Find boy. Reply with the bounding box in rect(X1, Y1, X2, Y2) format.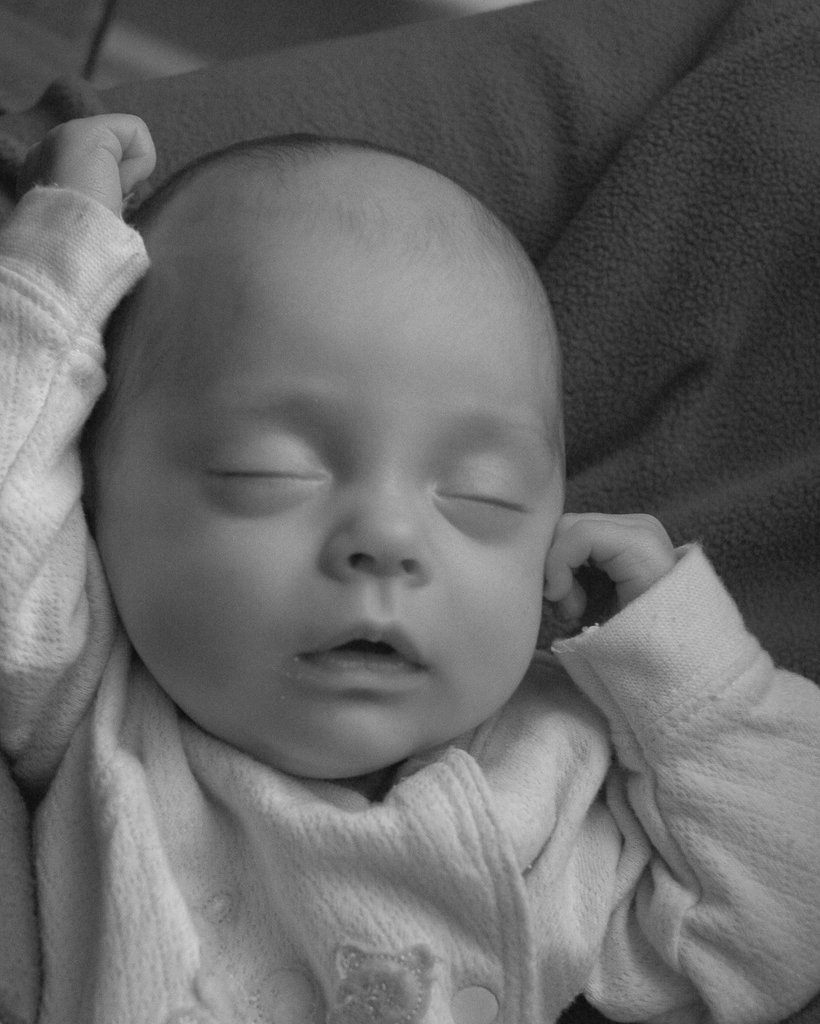
rect(0, 111, 819, 1023).
